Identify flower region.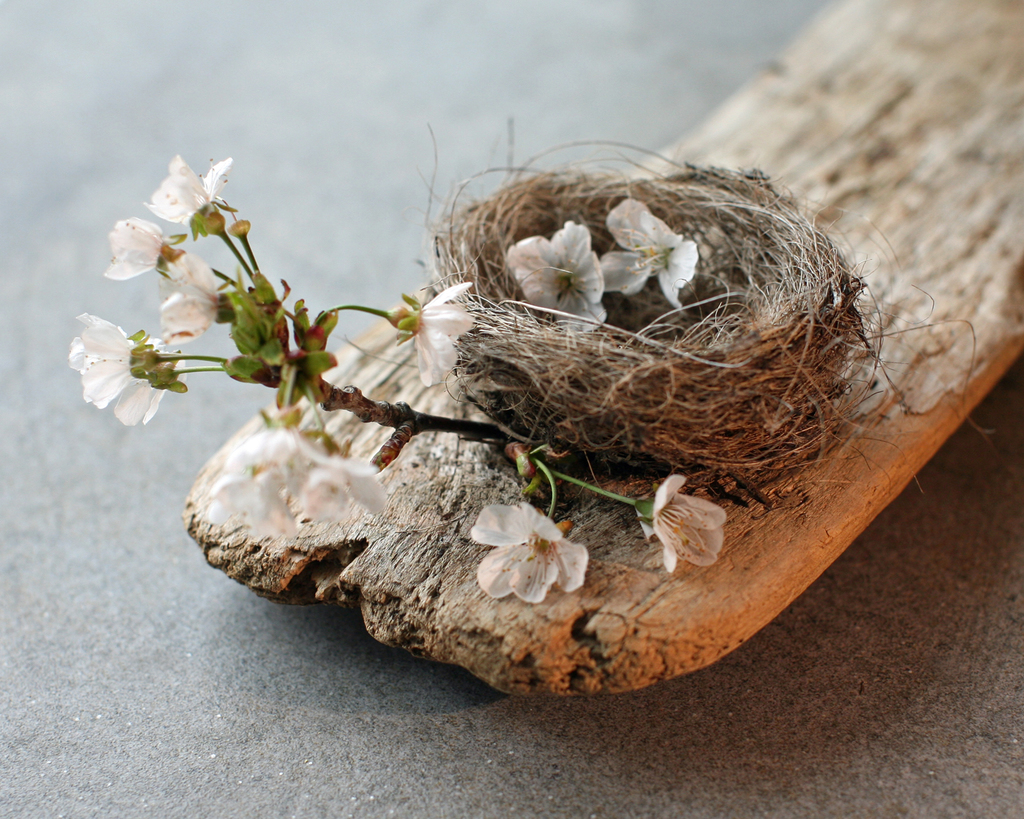
Region: <box>507,225,608,342</box>.
